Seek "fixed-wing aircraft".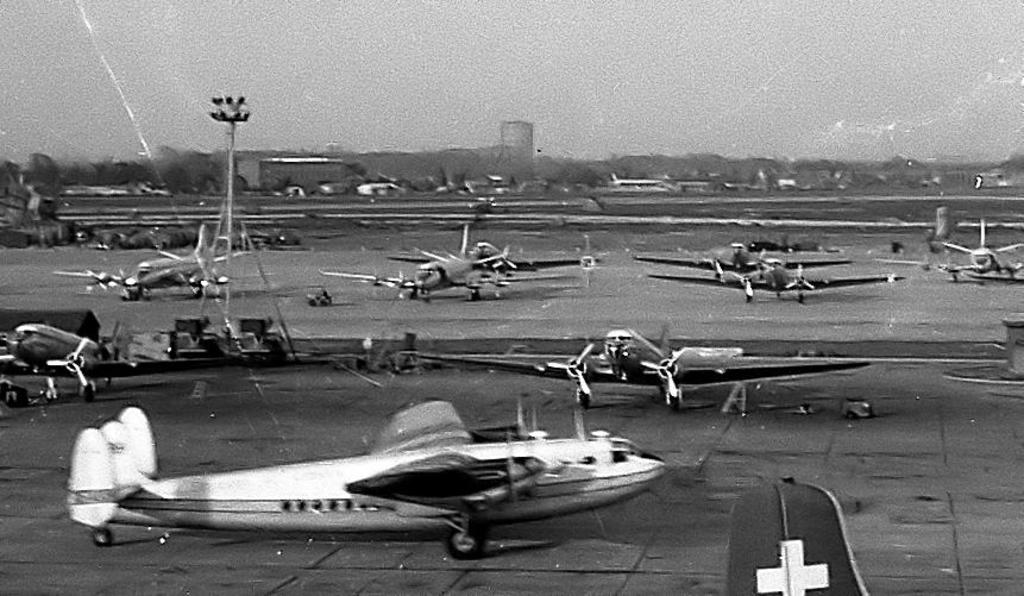
<bbox>54, 205, 228, 308</bbox>.
